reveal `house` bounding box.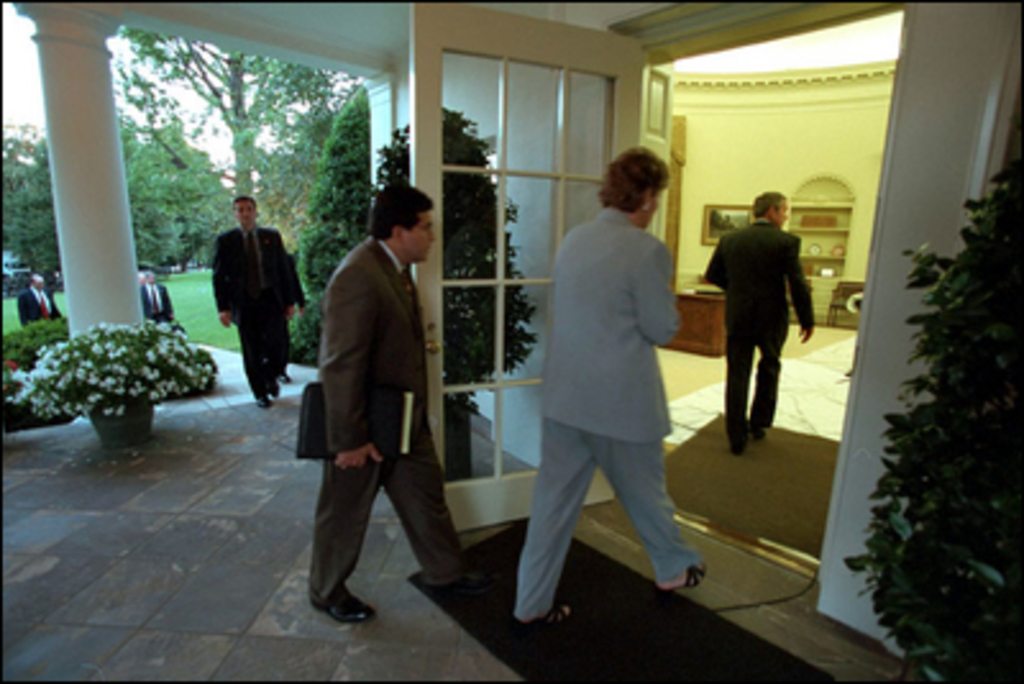
Revealed: <box>0,0,1021,681</box>.
